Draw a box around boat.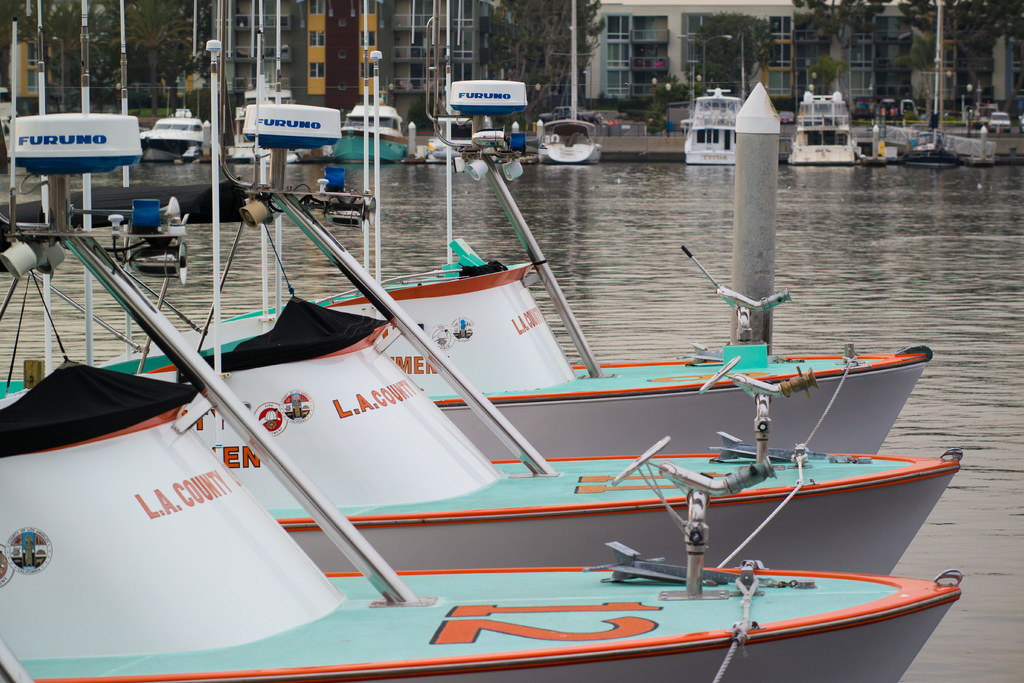
{"x1": 902, "y1": 112, "x2": 961, "y2": 176}.
